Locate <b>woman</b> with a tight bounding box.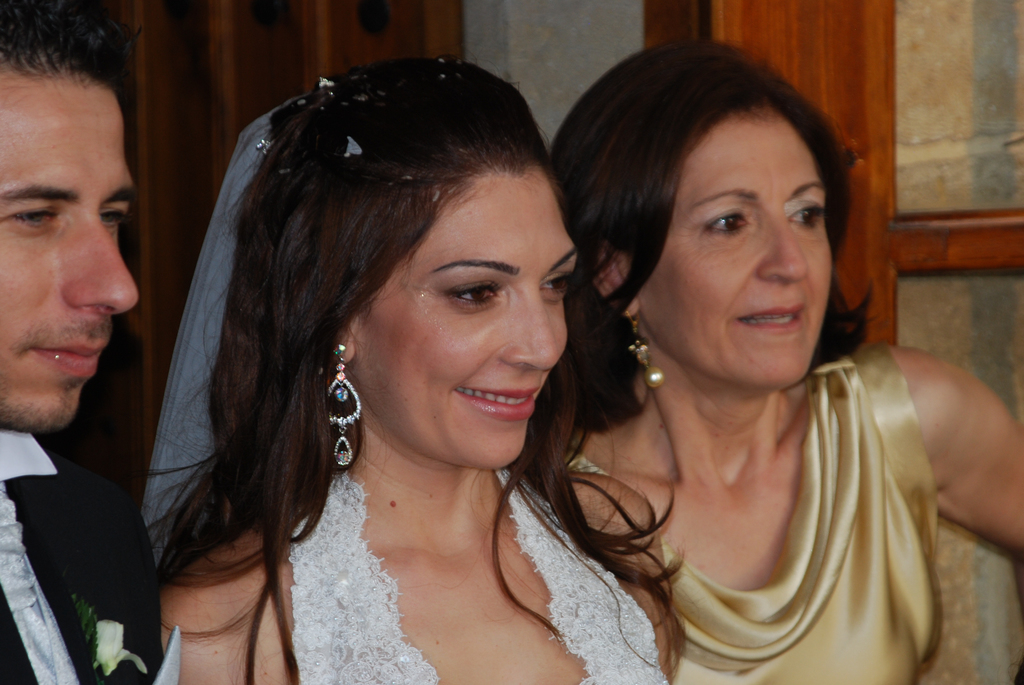
[left=139, top=55, right=689, bottom=684].
